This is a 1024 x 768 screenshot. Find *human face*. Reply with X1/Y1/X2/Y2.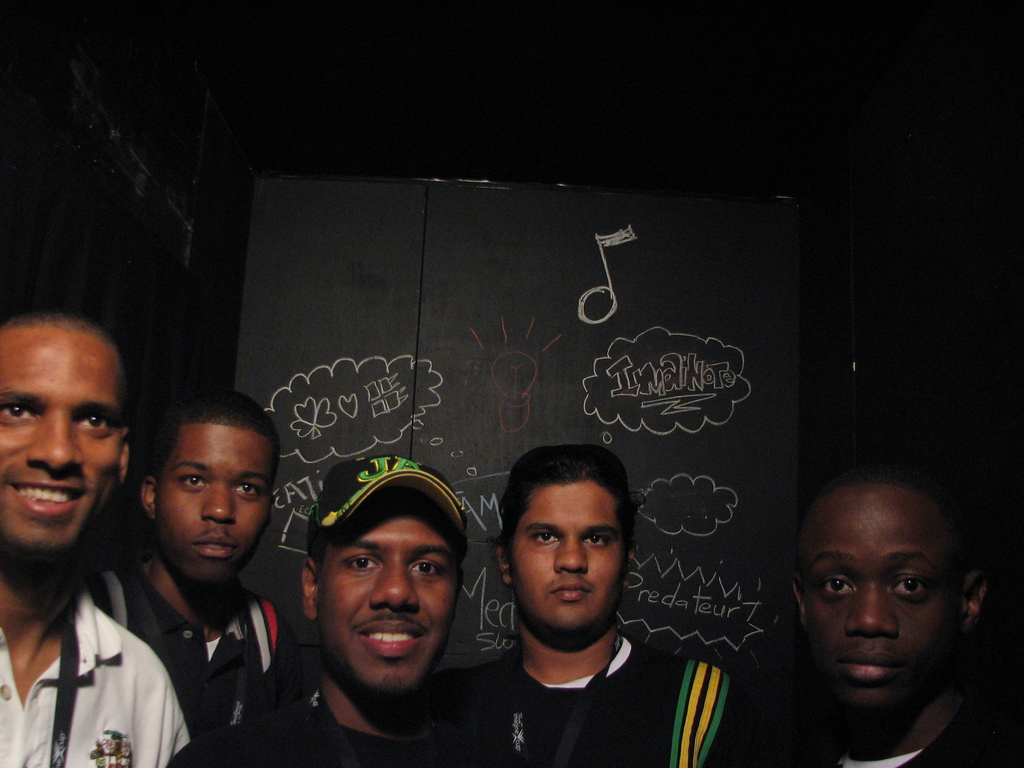
1/310/126/548.
